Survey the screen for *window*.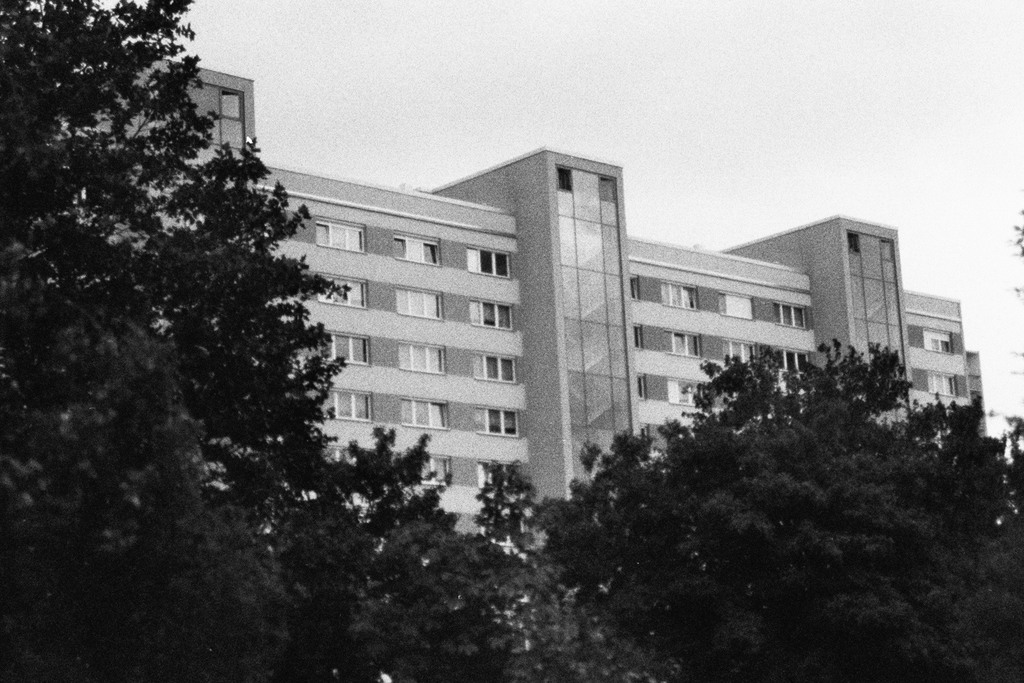
Survey found: x1=669 y1=380 x2=707 y2=405.
